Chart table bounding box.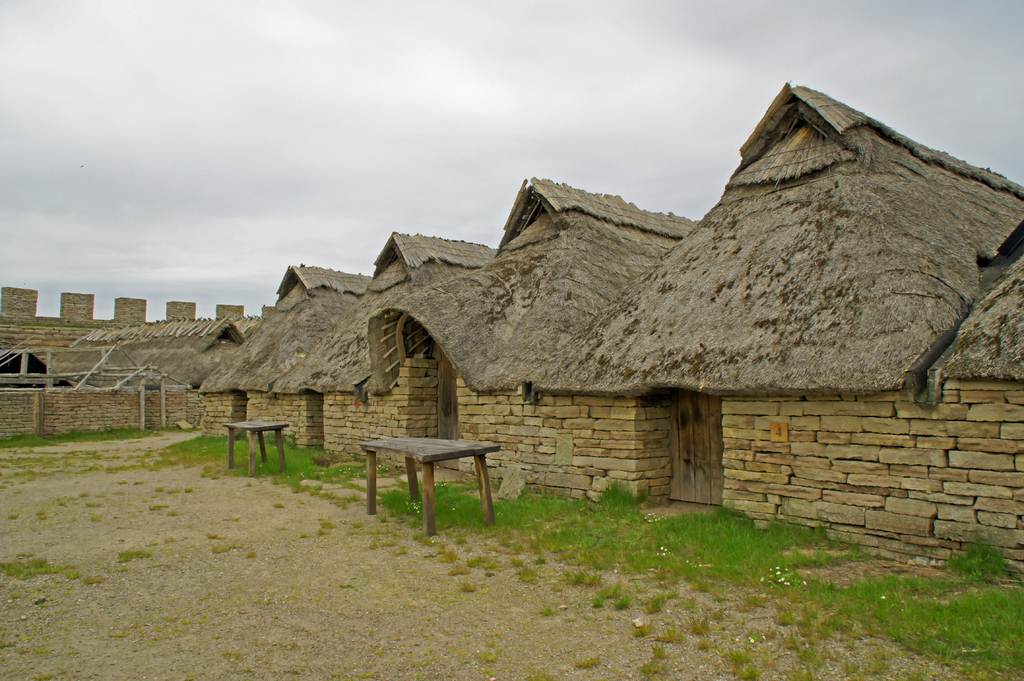
Charted: region(223, 418, 291, 477).
